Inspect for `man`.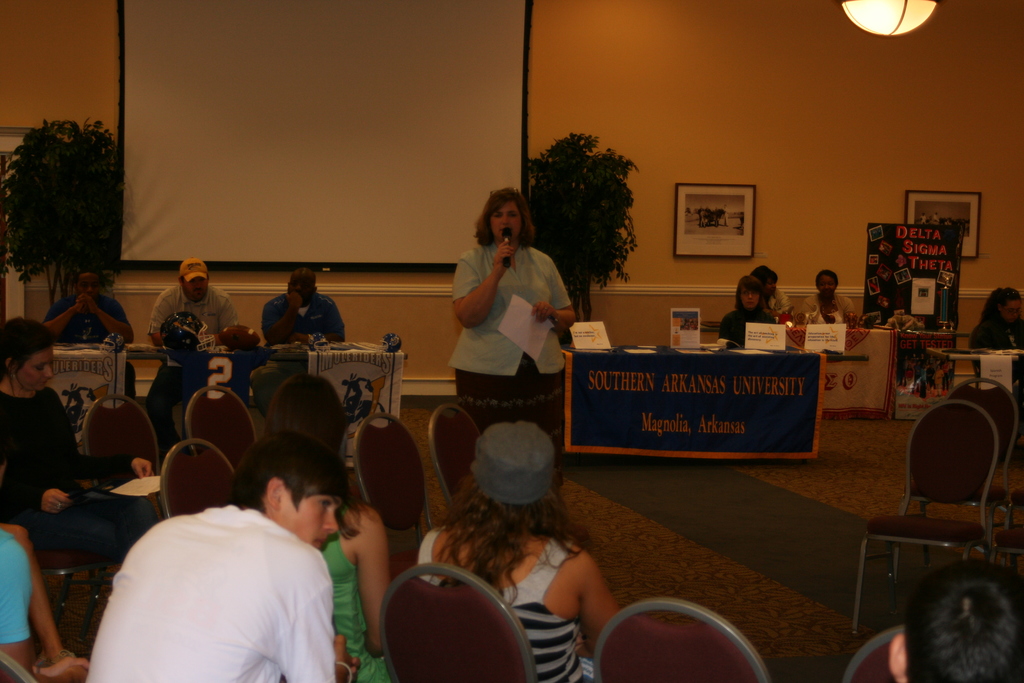
Inspection: detection(45, 265, 141, 395).
